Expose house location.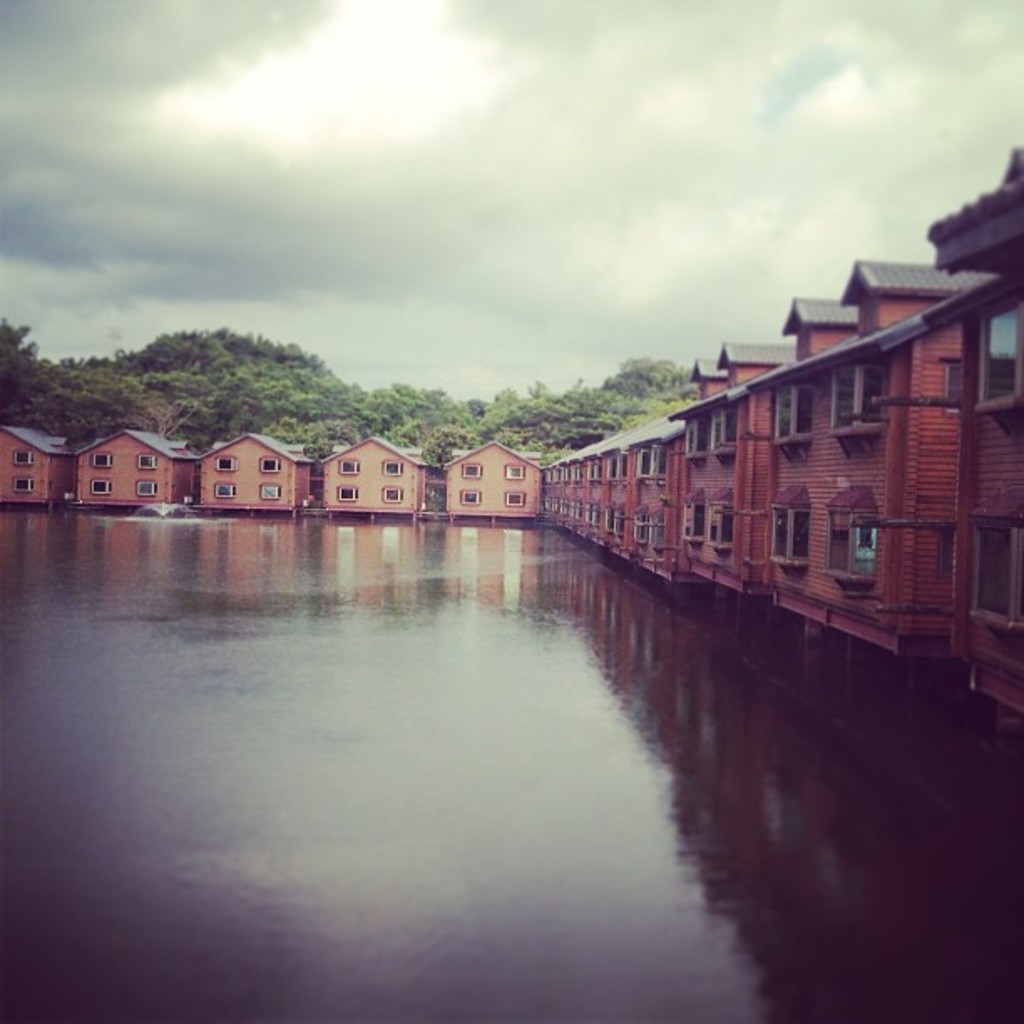
Exposed at box=[676, 341, 795, 584].
